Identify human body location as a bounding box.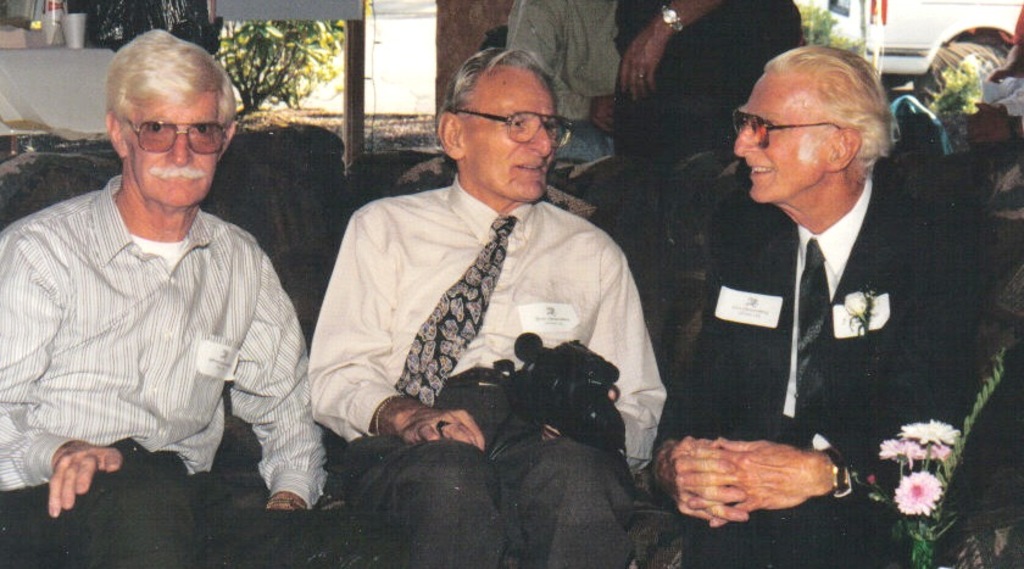
locate(592, 0, 806, 169).
